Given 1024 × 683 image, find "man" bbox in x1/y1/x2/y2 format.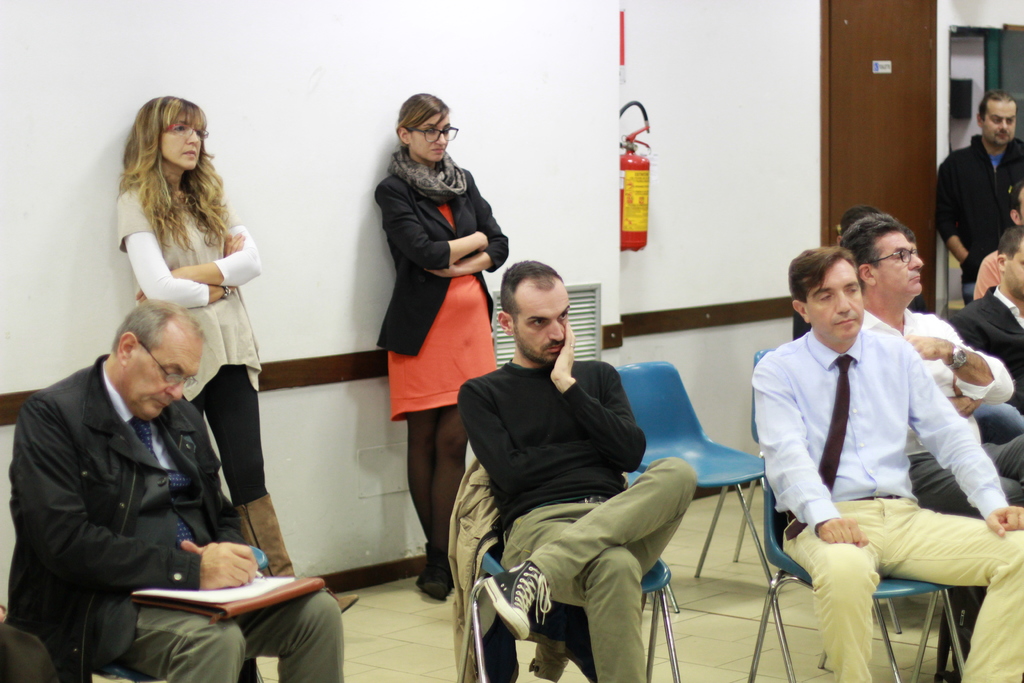
744/243/1023/682.
